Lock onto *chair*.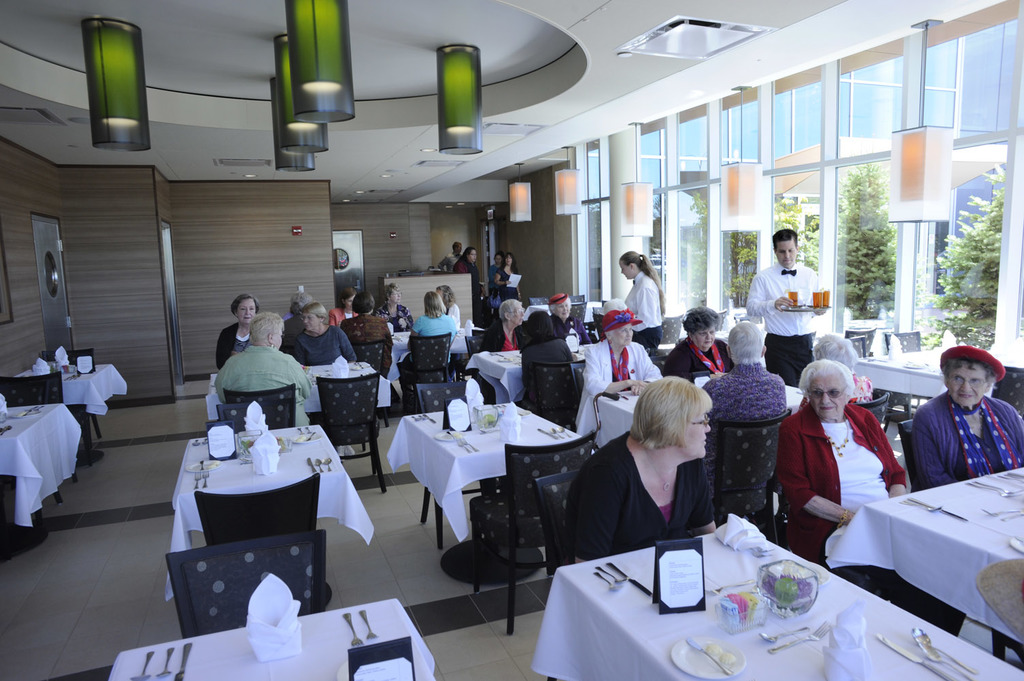
Locked: bbox(37, 346, 102, 438).
